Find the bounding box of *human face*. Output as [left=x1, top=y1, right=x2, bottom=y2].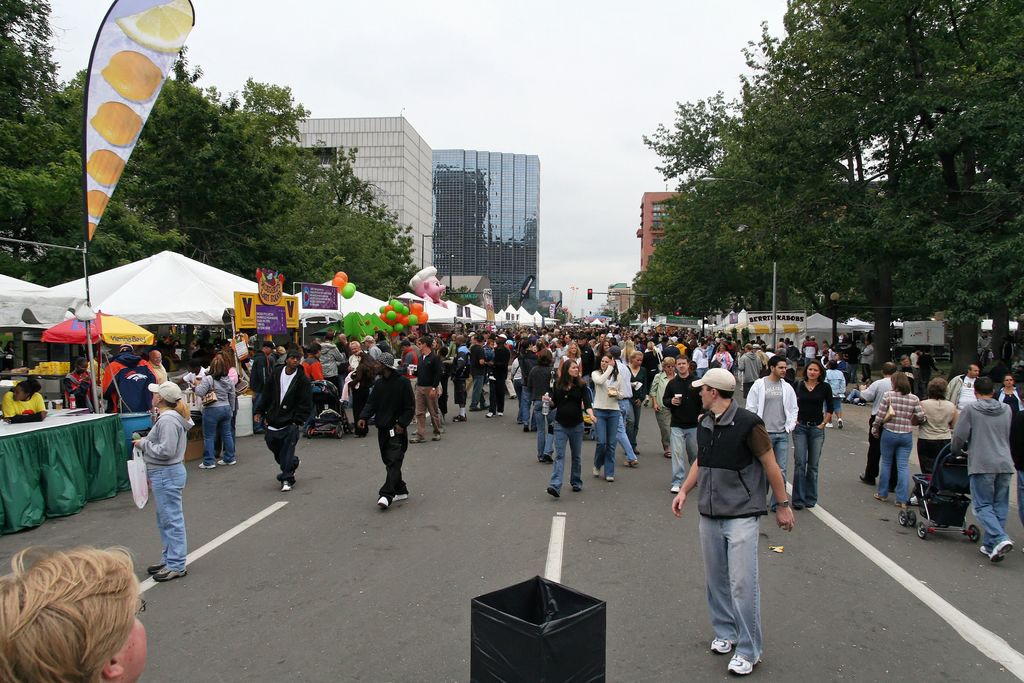
[left=676, top=360, right=689, bottom=374].
